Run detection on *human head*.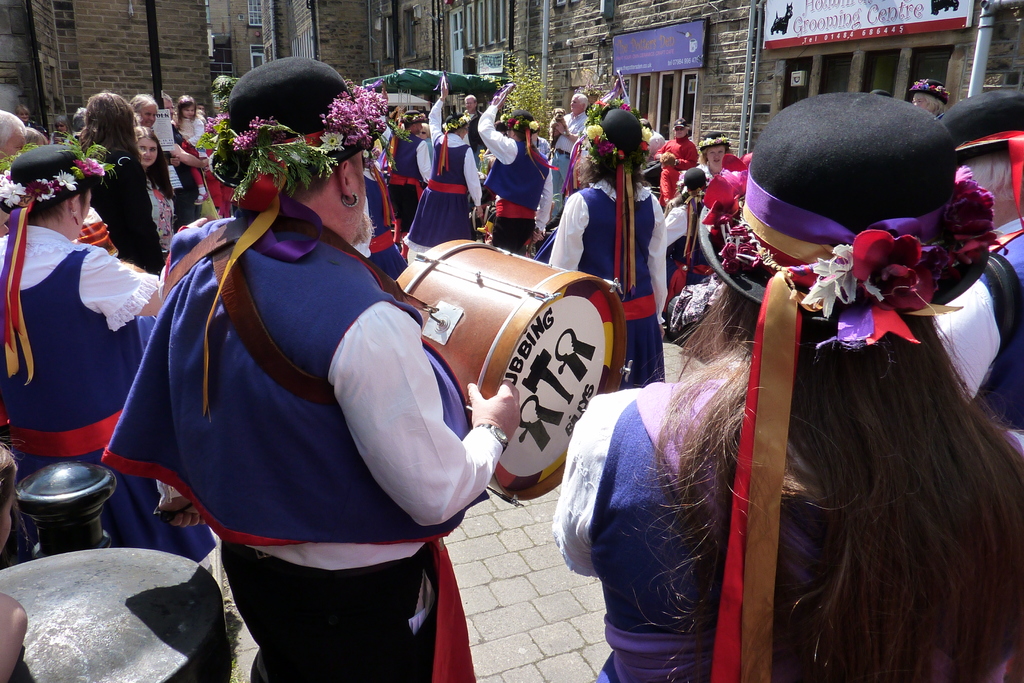
Result: bbox=[937, 86, 1023, 226].
